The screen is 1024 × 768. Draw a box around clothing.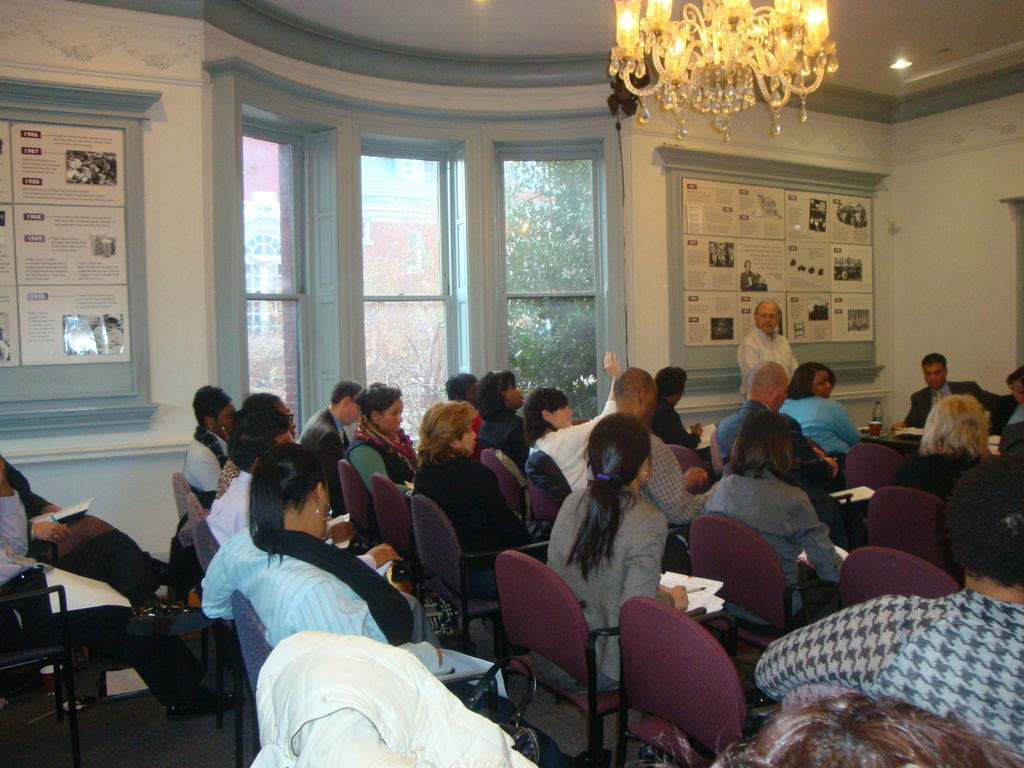
x1=714, y1=399, x2=844, y2=550.
